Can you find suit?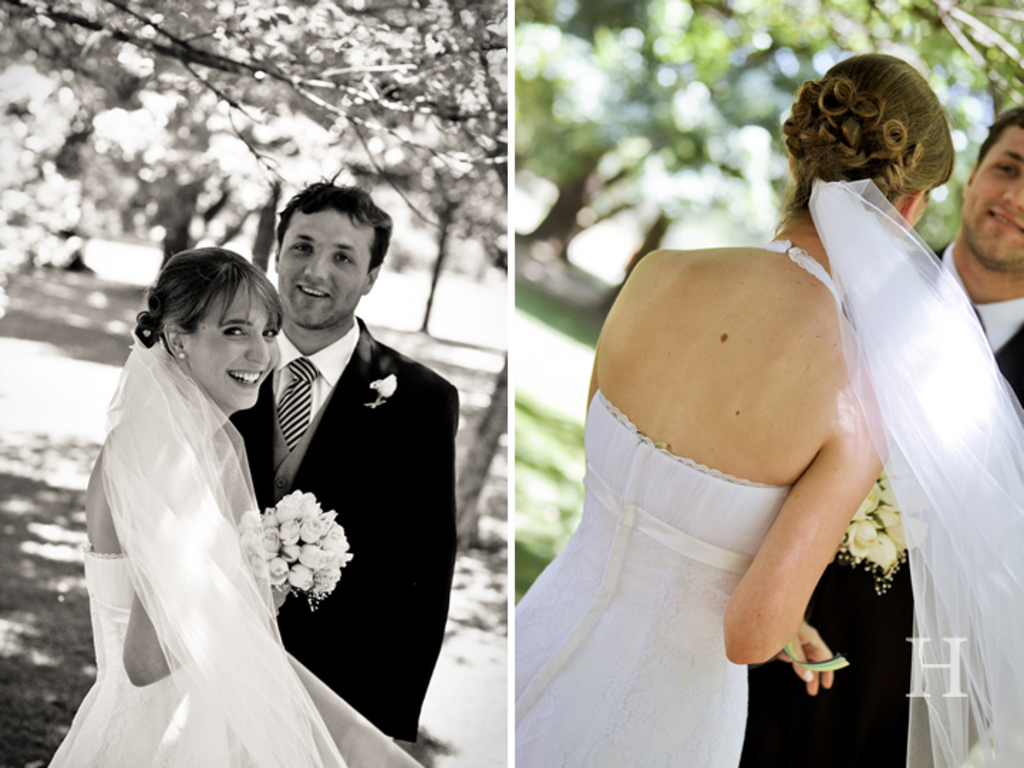
Yes, bounding box: detection(741, 238, 1023, 767).
